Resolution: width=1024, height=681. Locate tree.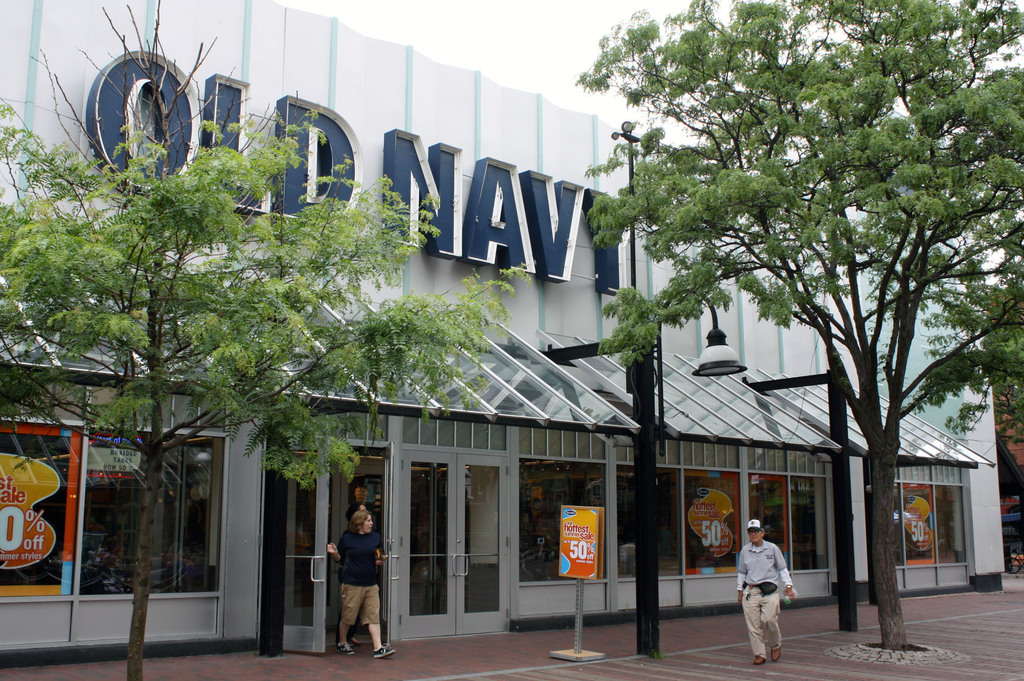
(left=606, top=12, right=989, bottom=598).
